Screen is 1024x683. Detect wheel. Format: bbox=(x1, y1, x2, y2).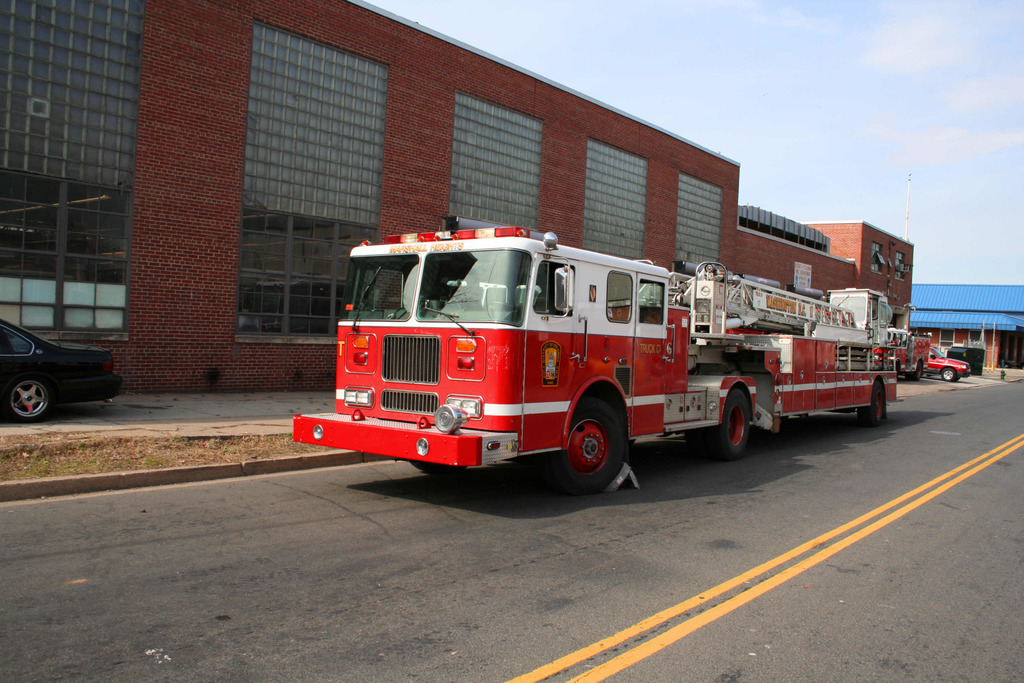
bbox=(408, 462, 463, 476).
